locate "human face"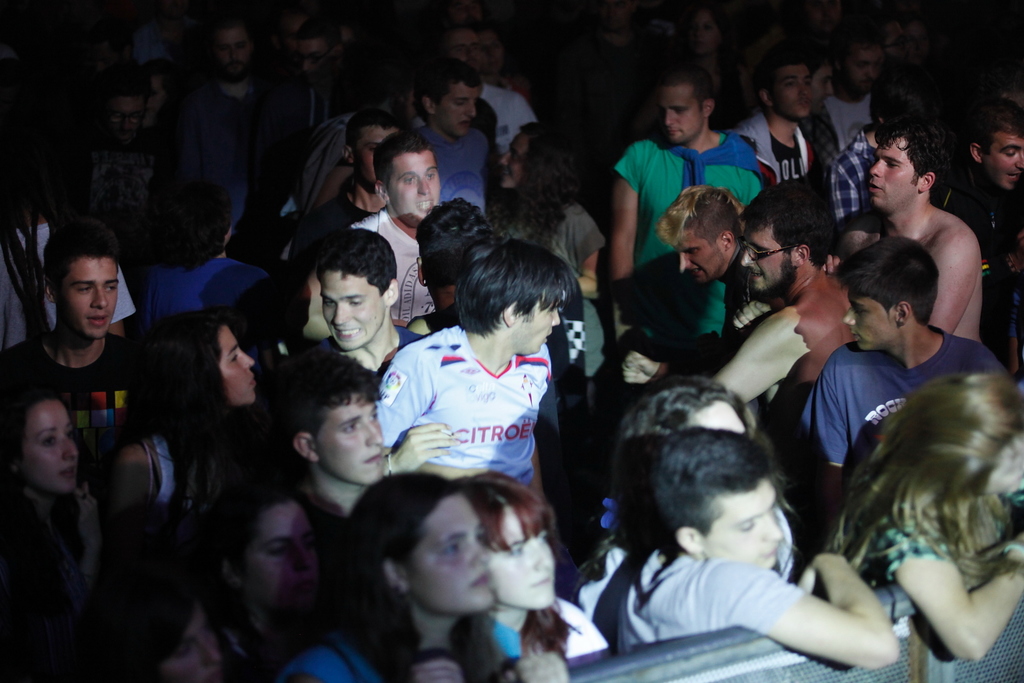
left=404, top=492, right=495, bottom=617
